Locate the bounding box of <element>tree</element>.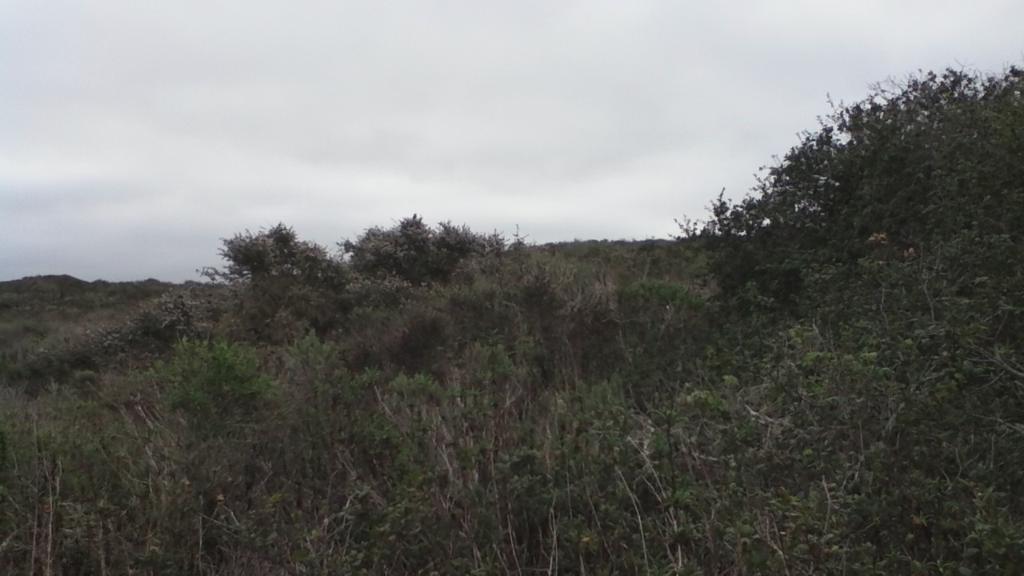
Bounding box: [x1=669, y1=66, x2=1012, y2=494].
